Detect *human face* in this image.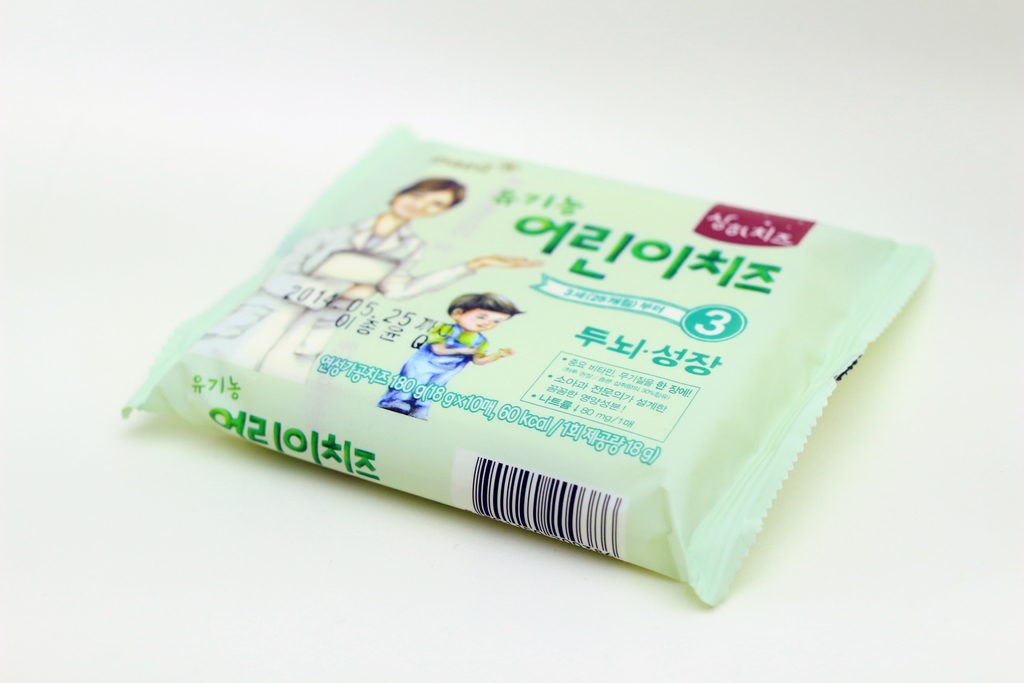
Detection: box(392, 184, 455, 215).
